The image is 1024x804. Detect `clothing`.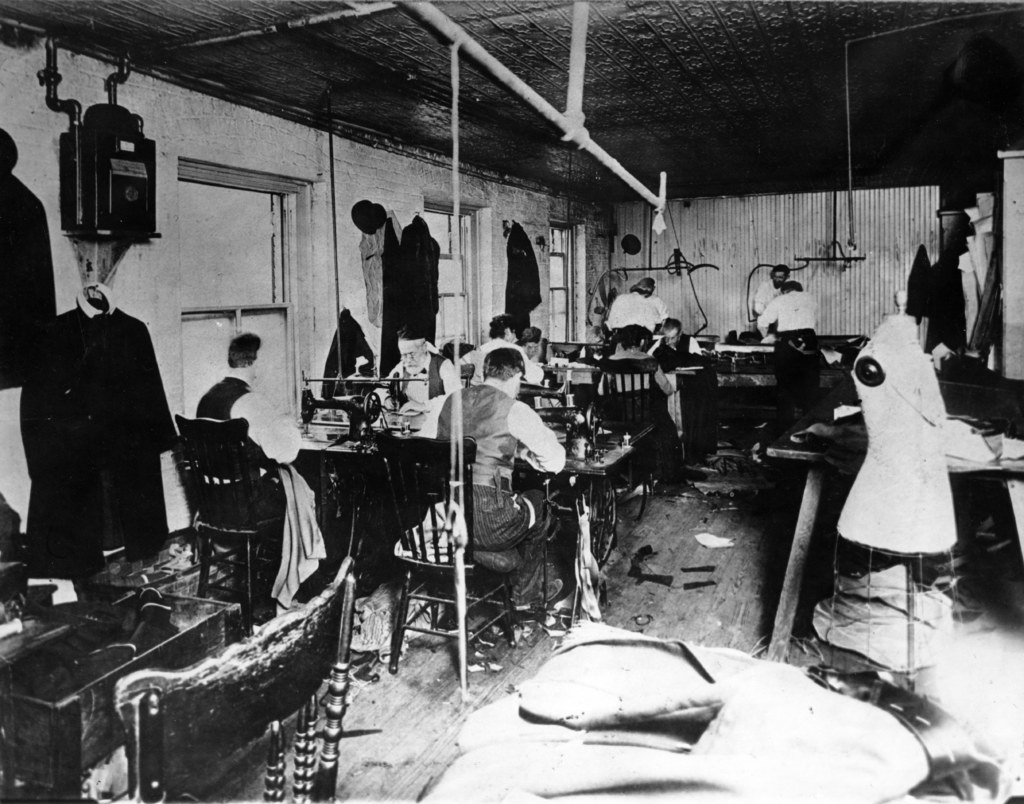
Detection: region(0, 171, 55, 385).
